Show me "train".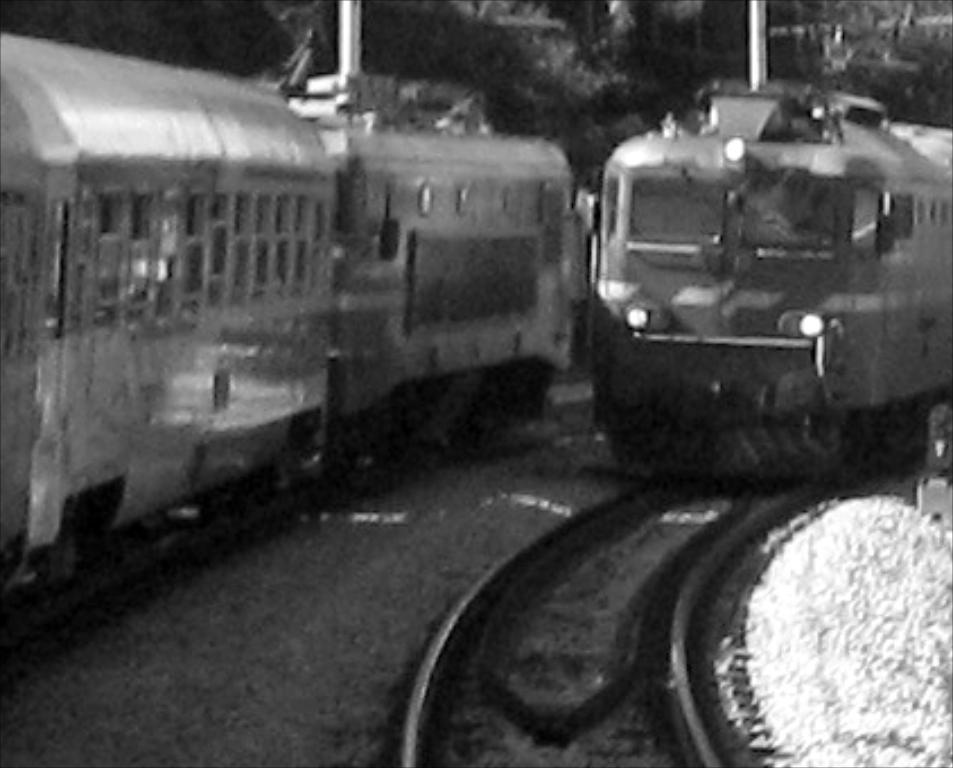
"train" is here: [x1=0, y1=36, x2=576, y2=626].
